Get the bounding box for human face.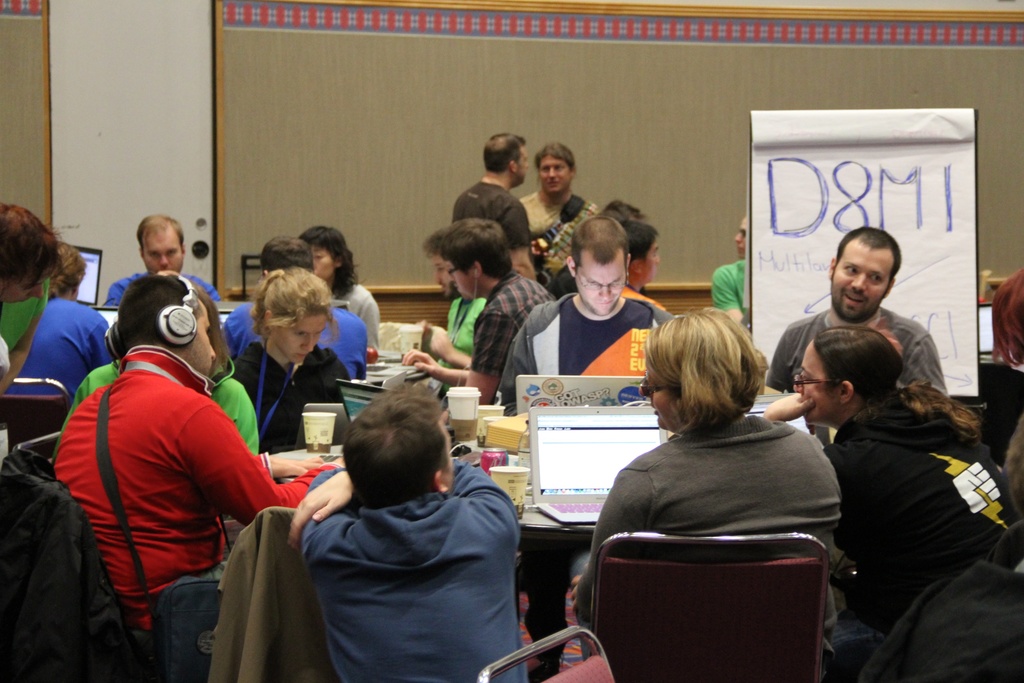
(430,253,449,298).
